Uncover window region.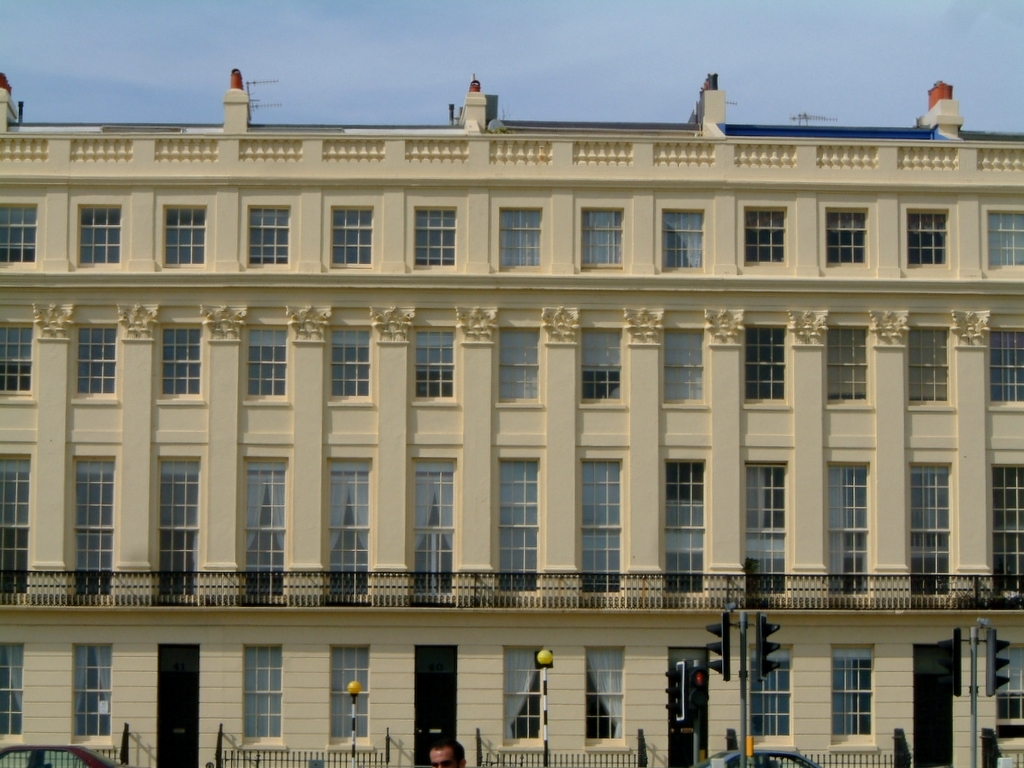
Uncovered: (245, 455, 288, 602).
